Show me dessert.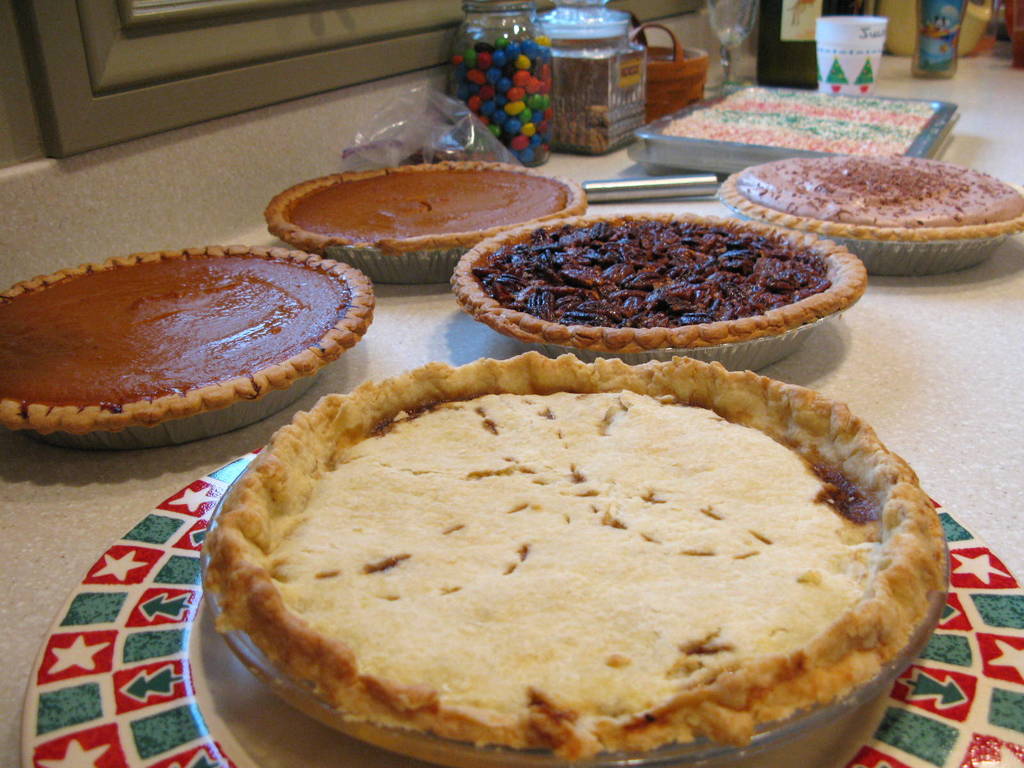
dessert is here: 0,239,378,450.
